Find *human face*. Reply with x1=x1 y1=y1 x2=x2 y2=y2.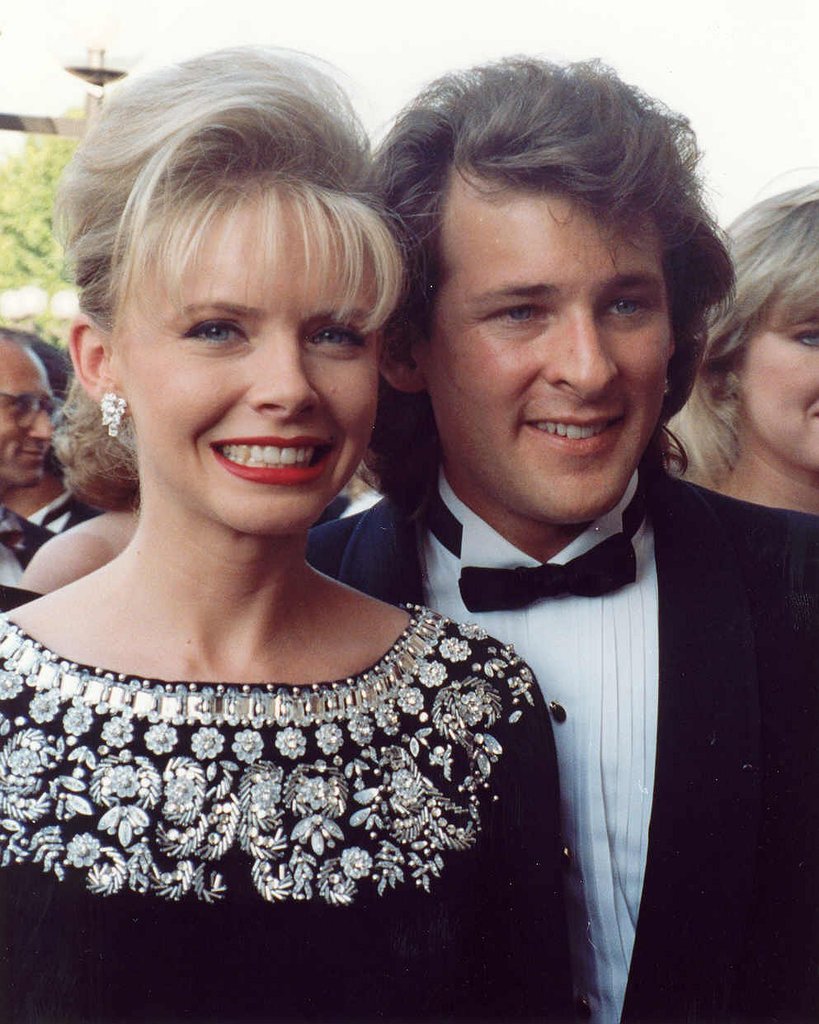
x1=0 y1=345 x2=59 y2=489.
